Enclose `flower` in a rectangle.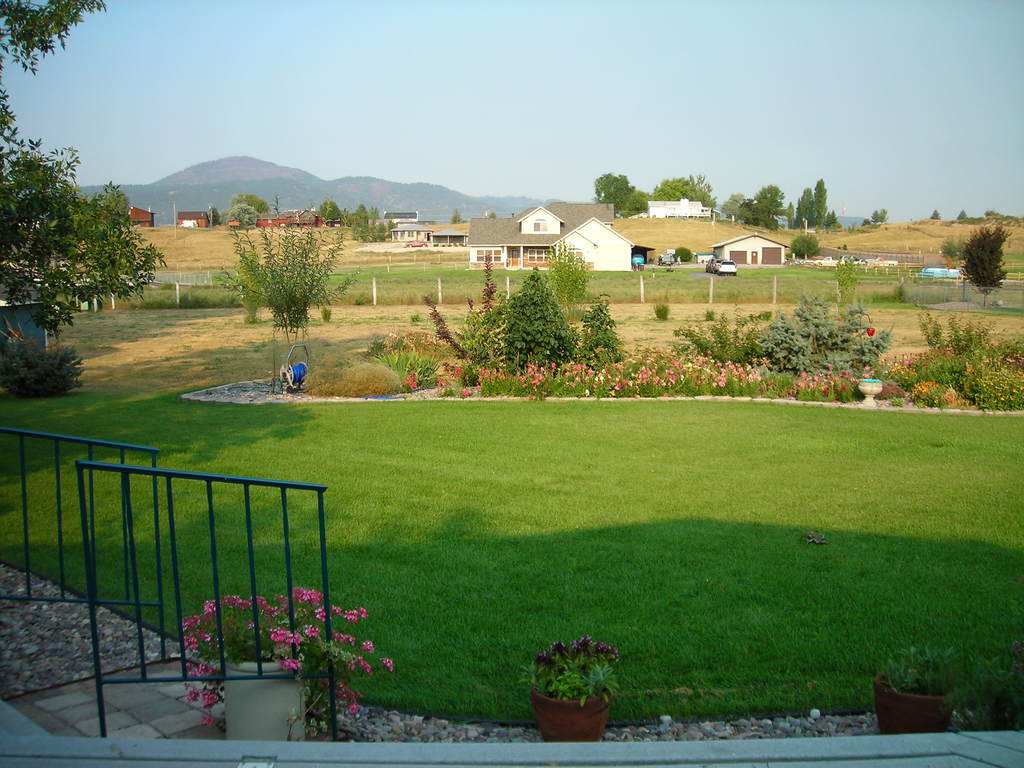
box=[866, 329, 874, 339].
